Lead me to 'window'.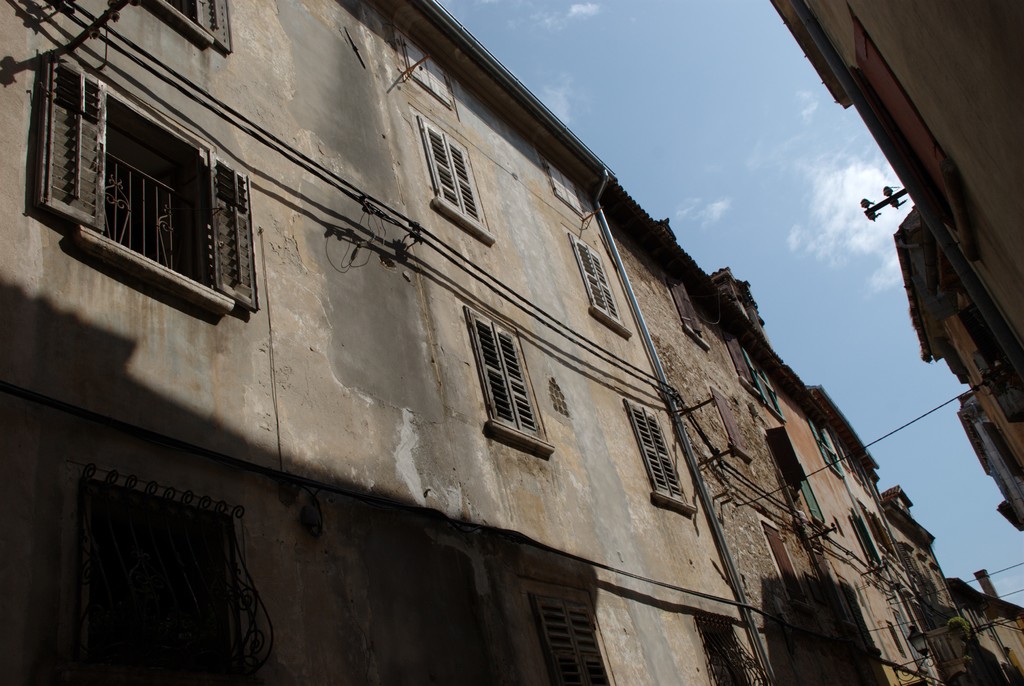
Lead to left=731, top=329, right=787, bottom=423.
